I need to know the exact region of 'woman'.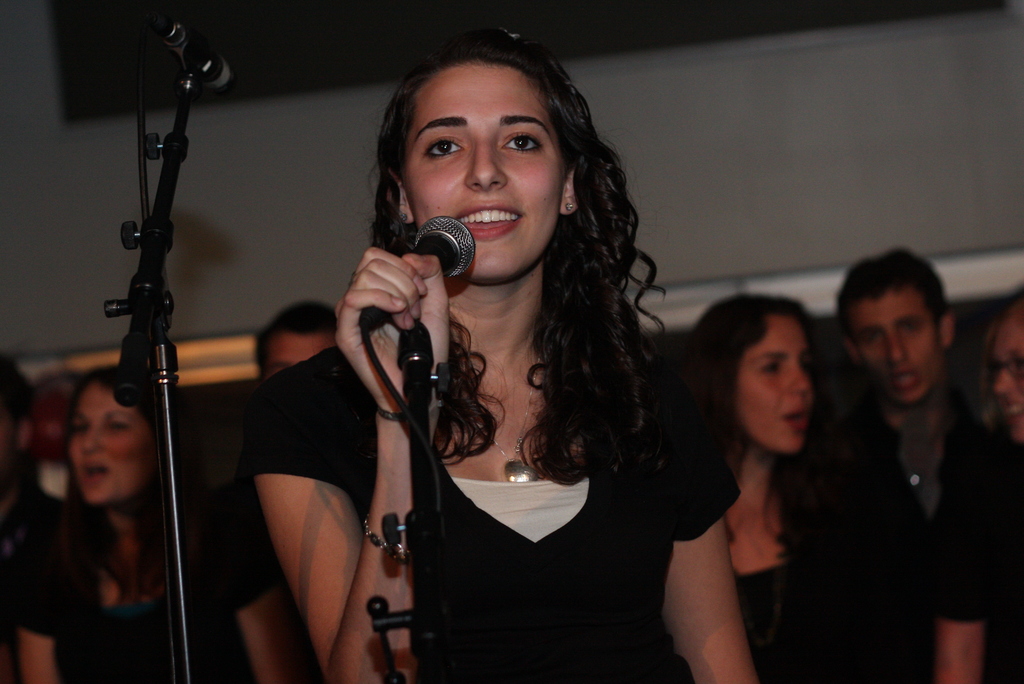
Region: pyautogui.locateOnScreen(658, 290, 878, 658).
